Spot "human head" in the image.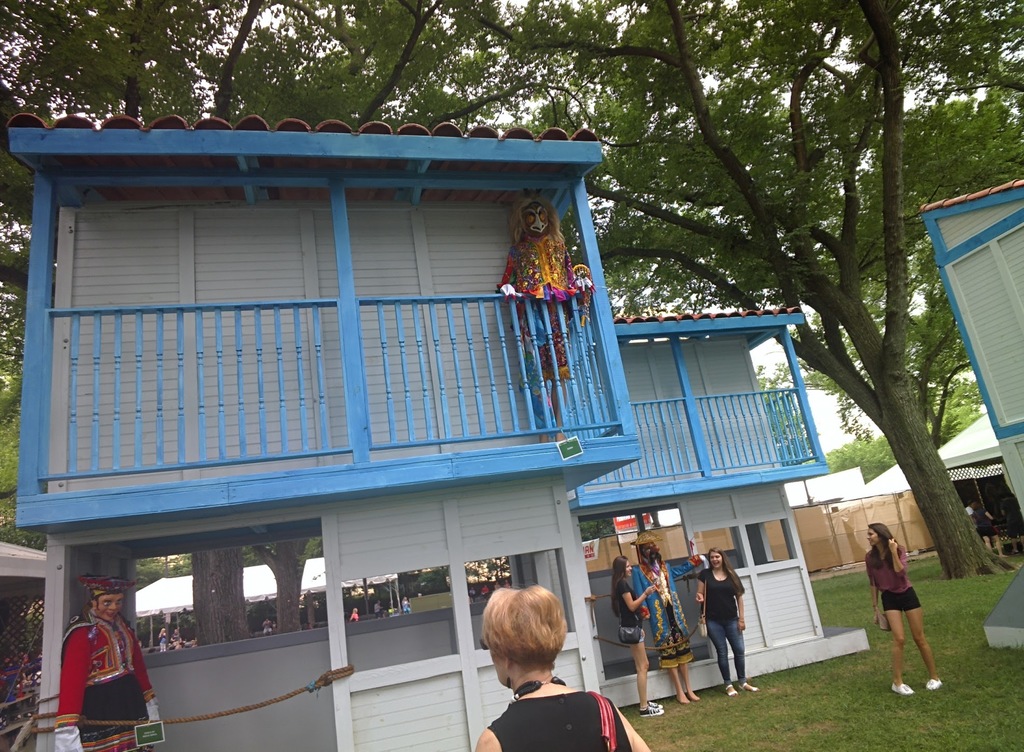
"human head" found at 479/584/572/685.
